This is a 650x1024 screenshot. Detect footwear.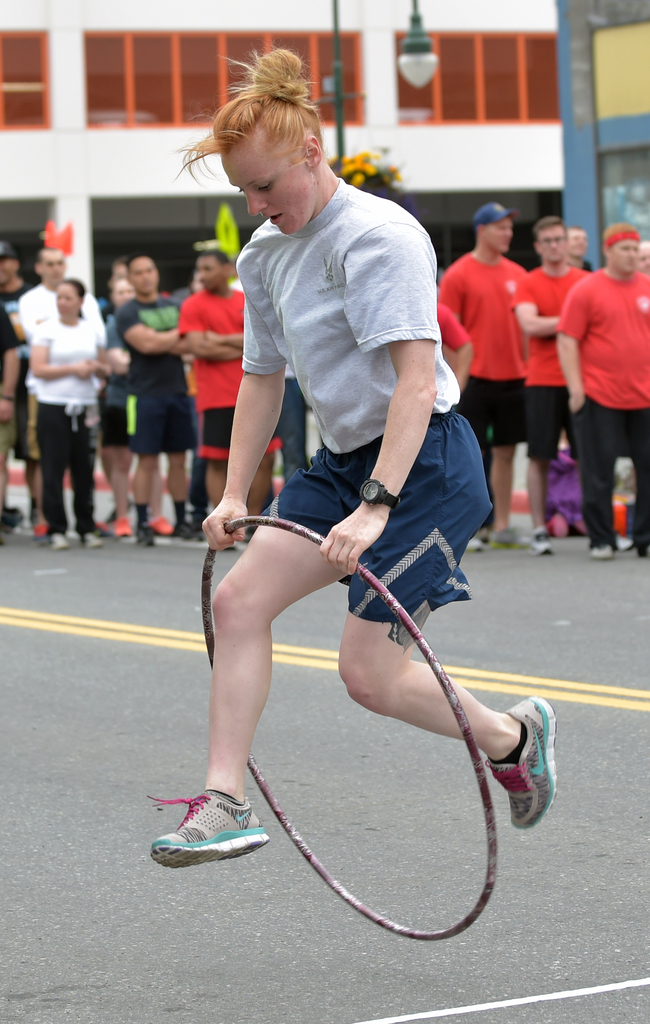
<region>615, 529, 633, 556</region>.
